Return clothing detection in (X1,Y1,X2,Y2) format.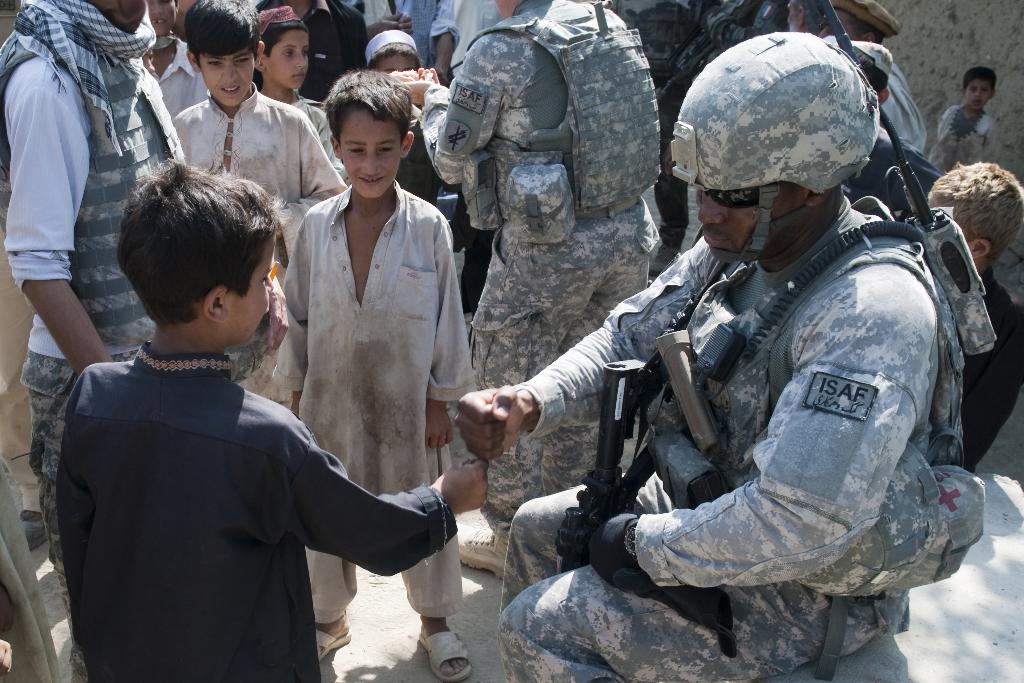
(268,175,480,614).
